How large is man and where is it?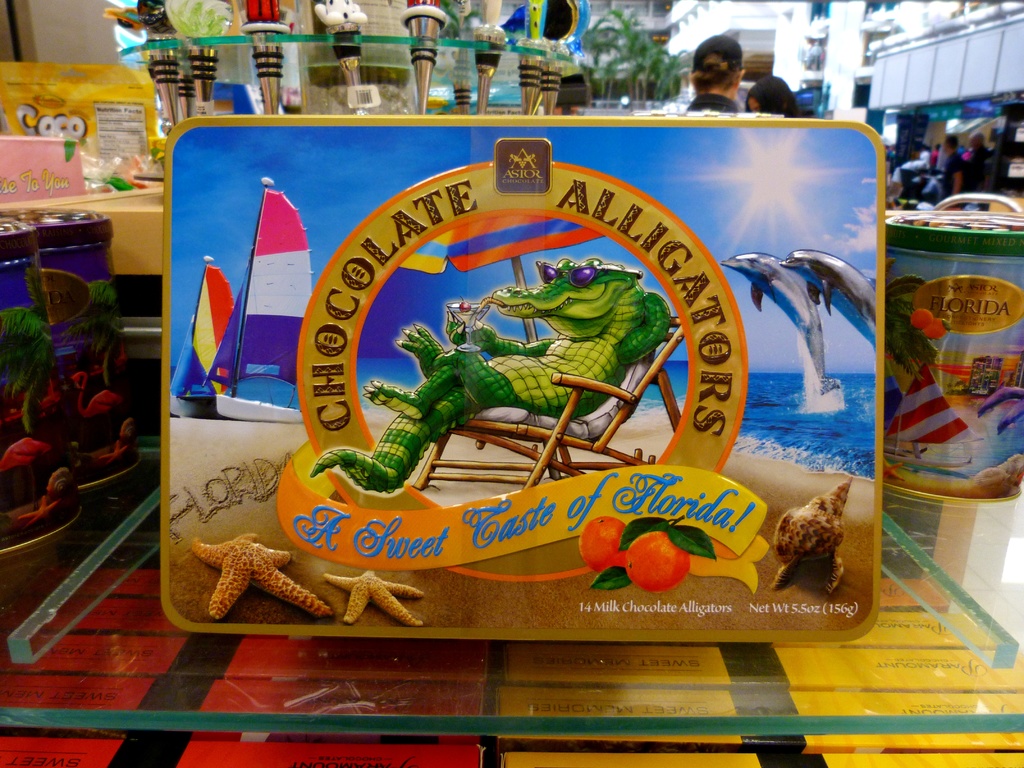
Bounding box: x1=692, y1=38, x2=744, y2=112.
